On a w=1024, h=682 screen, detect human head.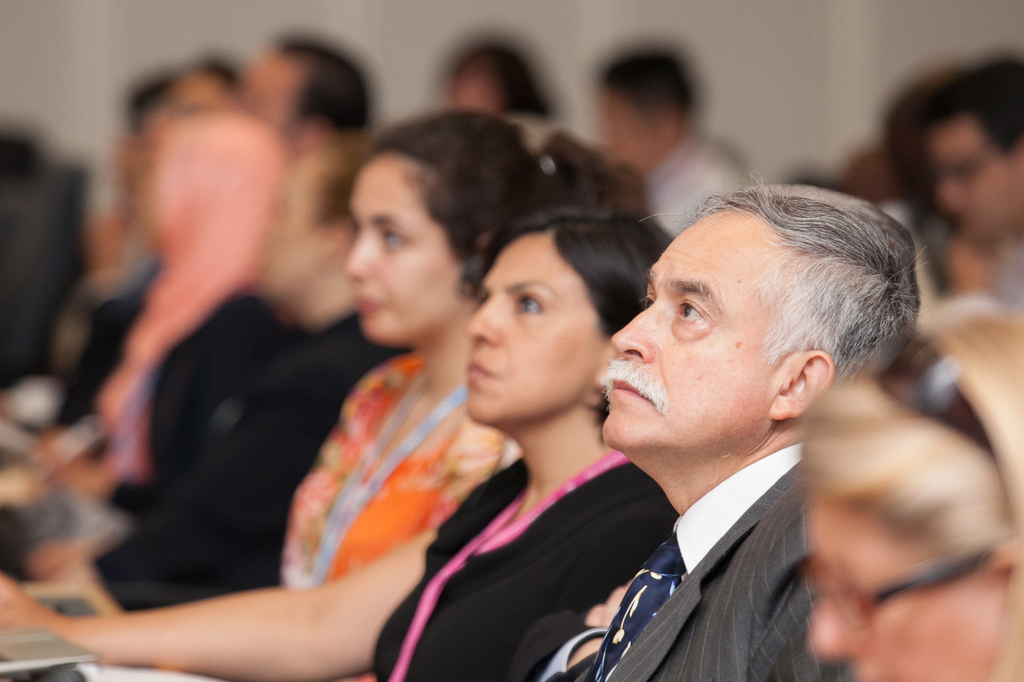
crop(161, 69, 246, 128).
